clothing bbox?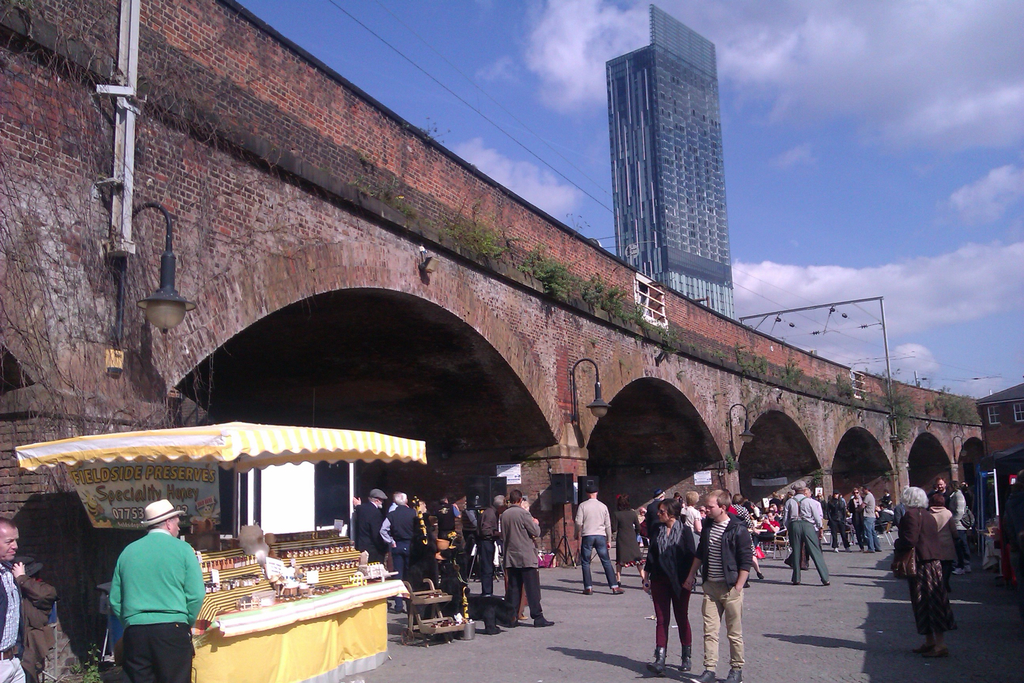
BBox(106, 528, 202, 665)
